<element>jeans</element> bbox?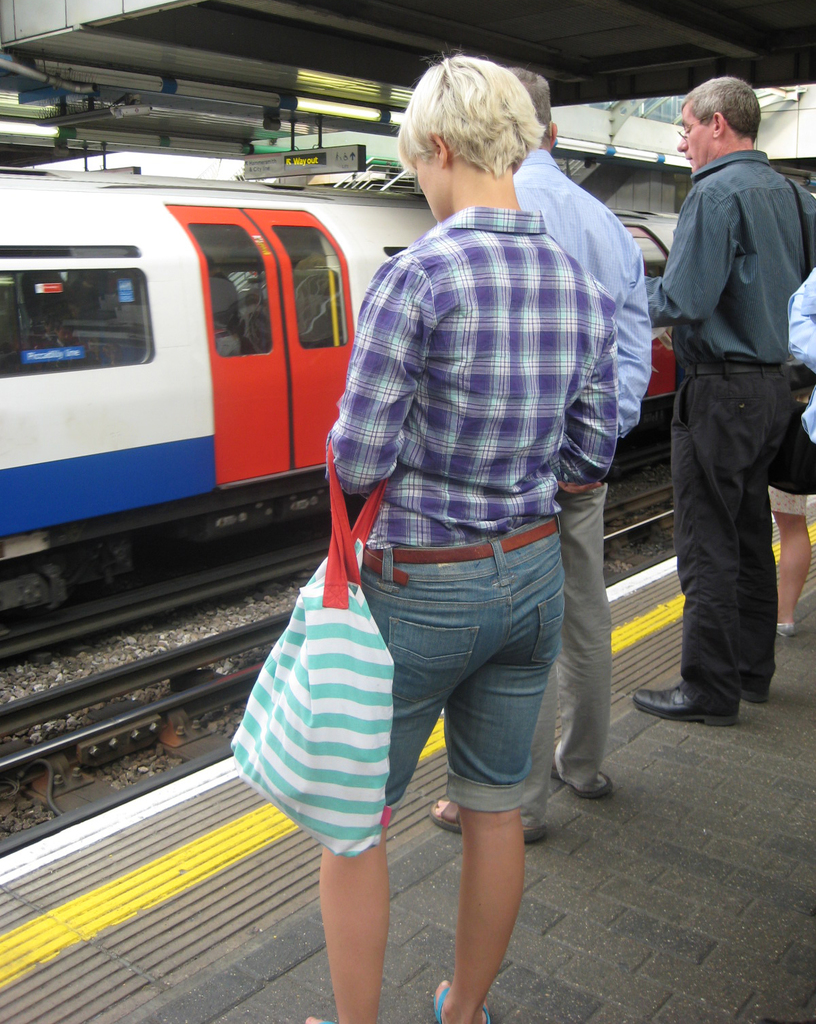
select_region(373, 496, 546, 823)
